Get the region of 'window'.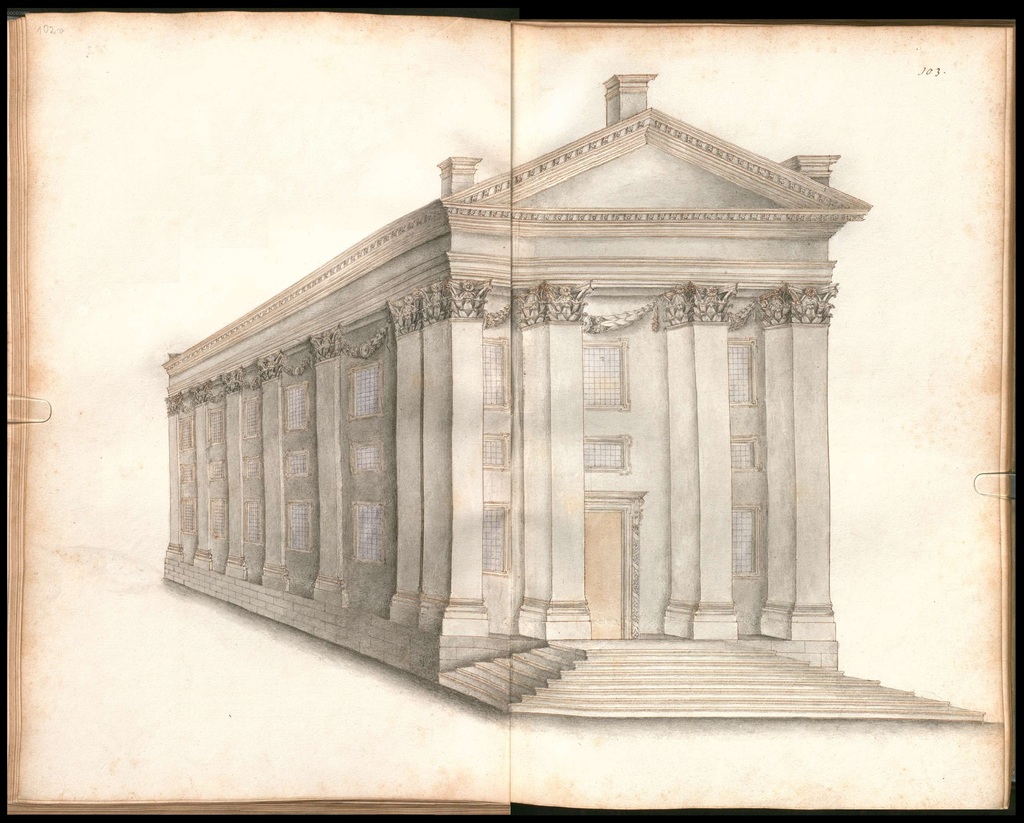
left=243, top=496, right=263, bottom=544.
